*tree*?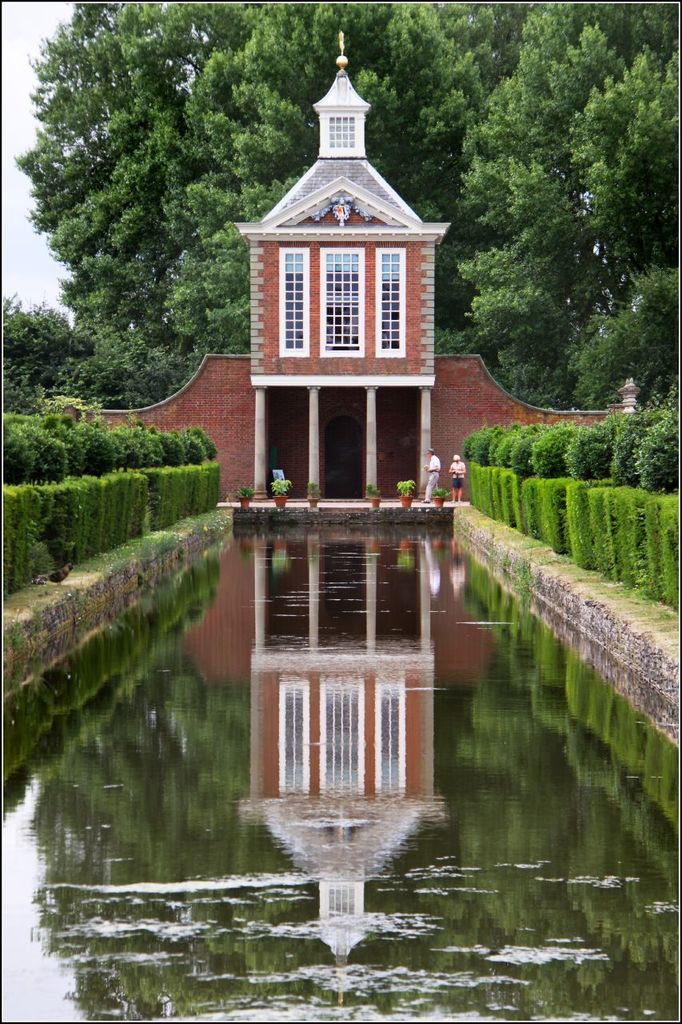
0 295 78 407
